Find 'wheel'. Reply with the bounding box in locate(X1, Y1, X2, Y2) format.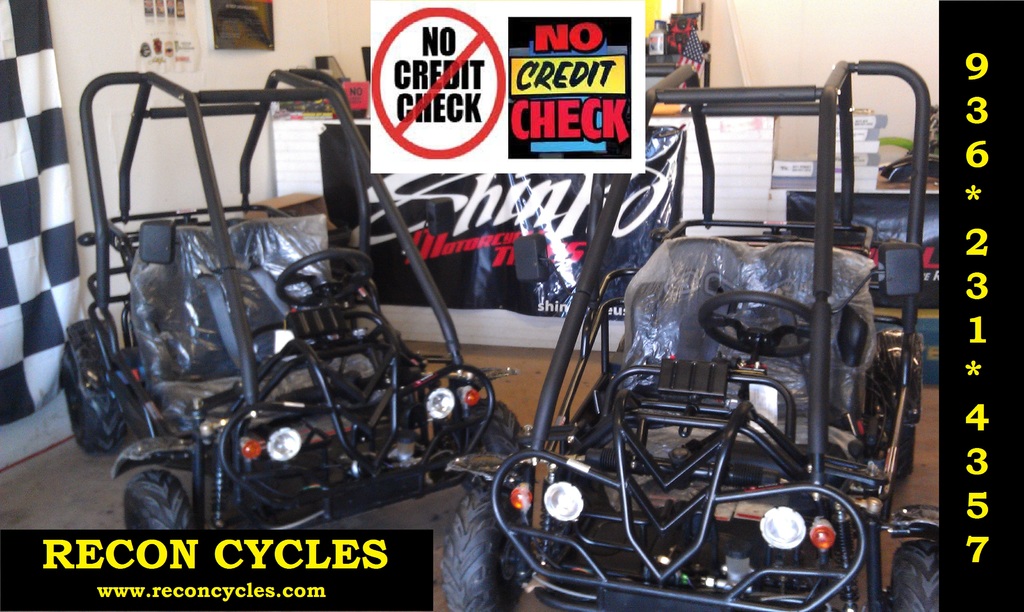
locate(439, 481, 532, 611).
